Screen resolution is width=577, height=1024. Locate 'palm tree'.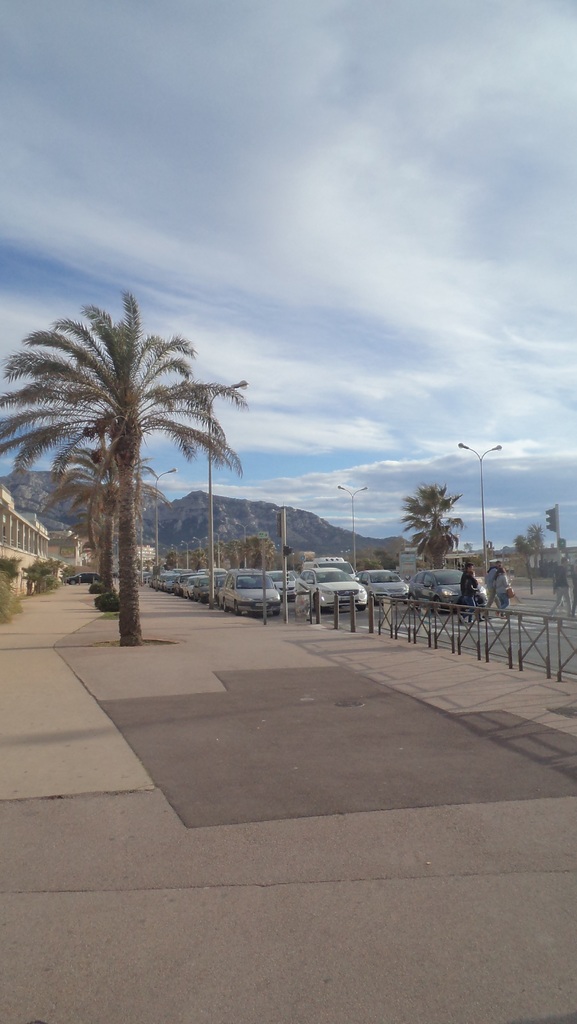
region(410, 477, 457, 579).
